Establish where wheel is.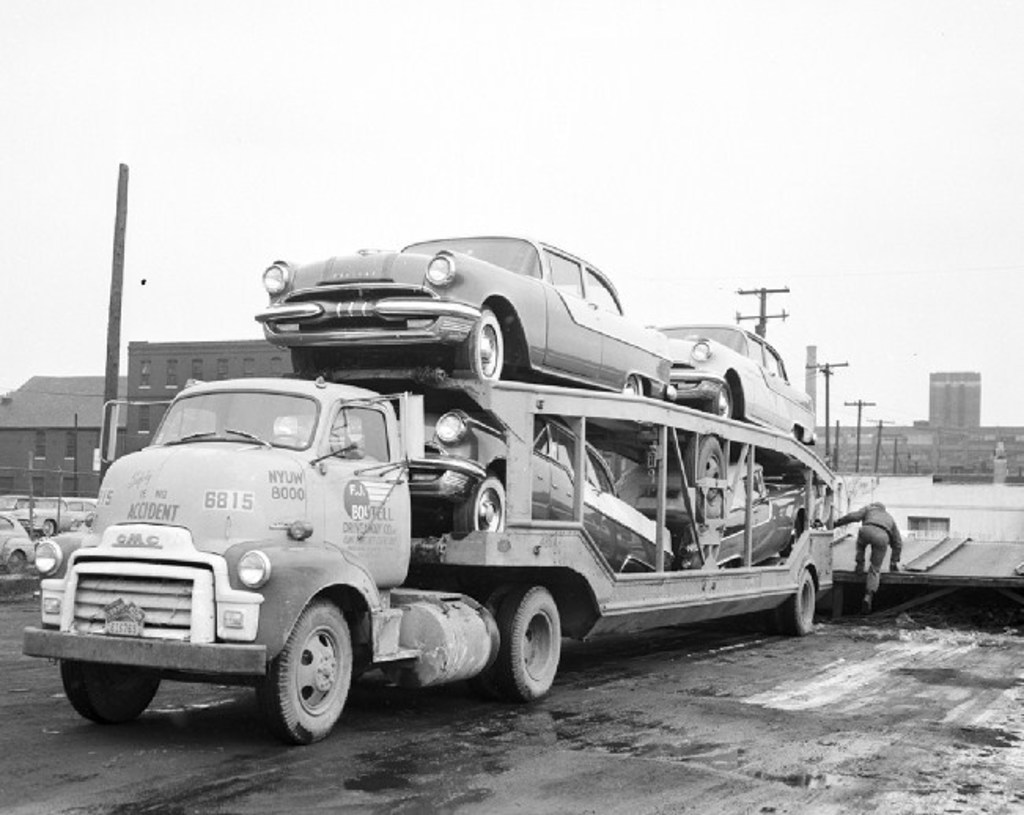
Established at (6,551,25,571).
